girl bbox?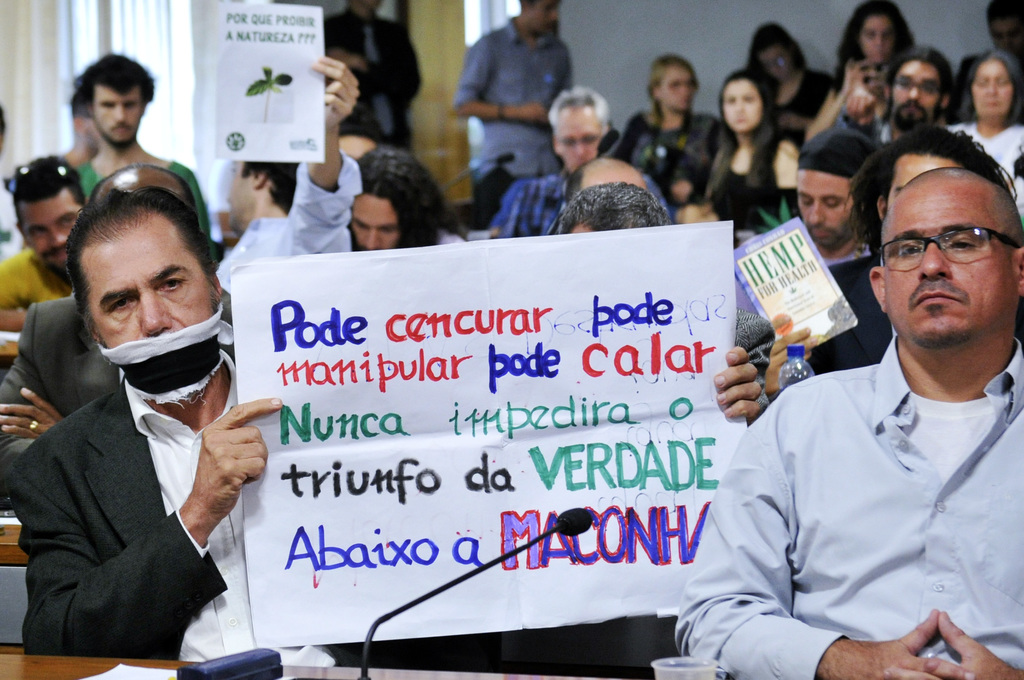
[950, 48, 1023, 207]
